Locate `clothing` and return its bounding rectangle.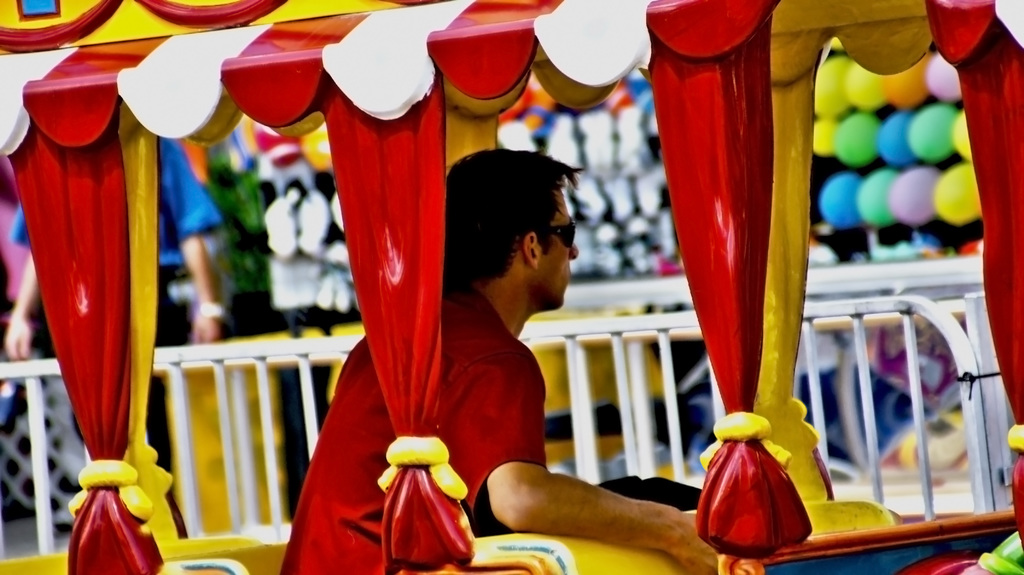
(278,270,552,574).
